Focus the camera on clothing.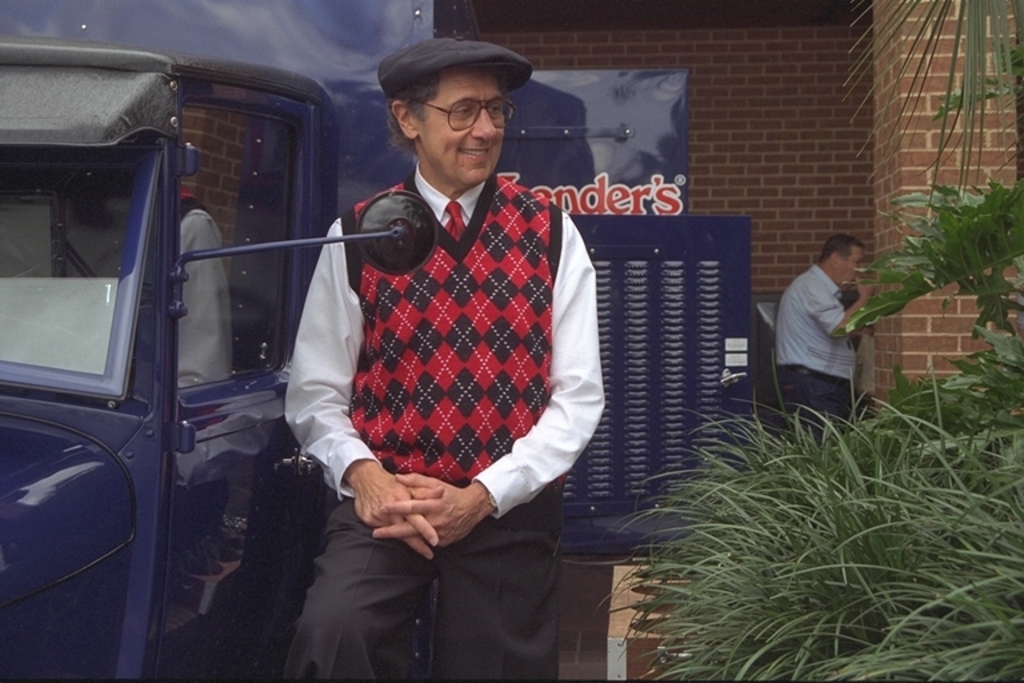
Focus region: 324, 128, 599, 592.
